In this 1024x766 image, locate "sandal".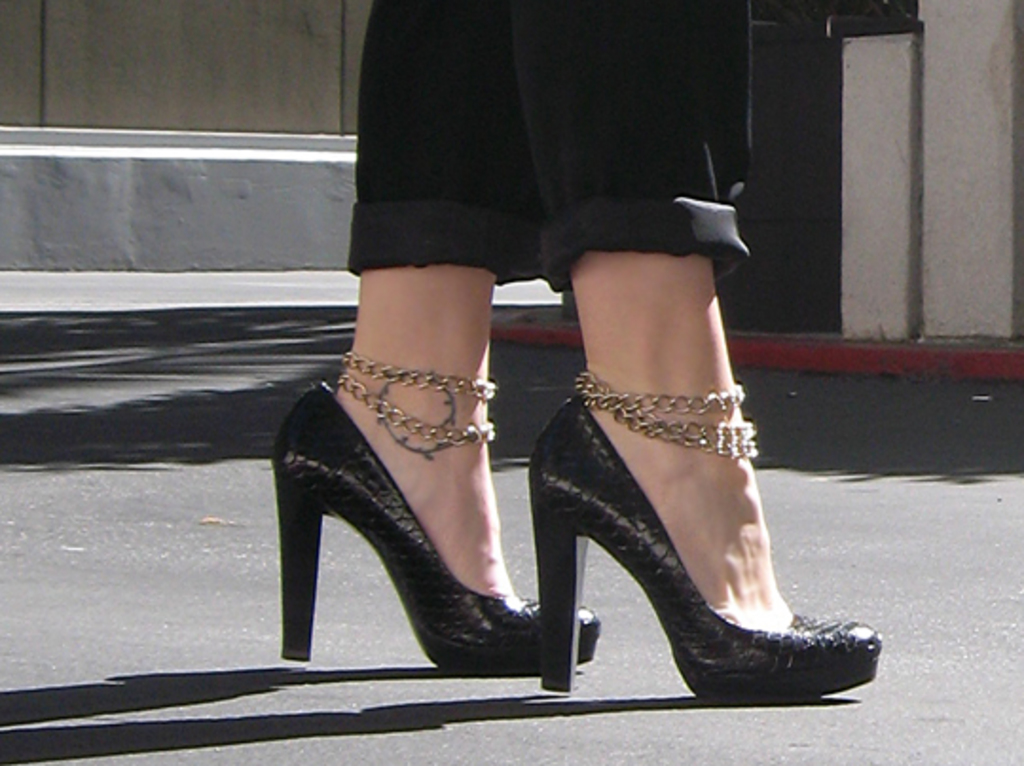
Bounding box: 531/400/874/698.
